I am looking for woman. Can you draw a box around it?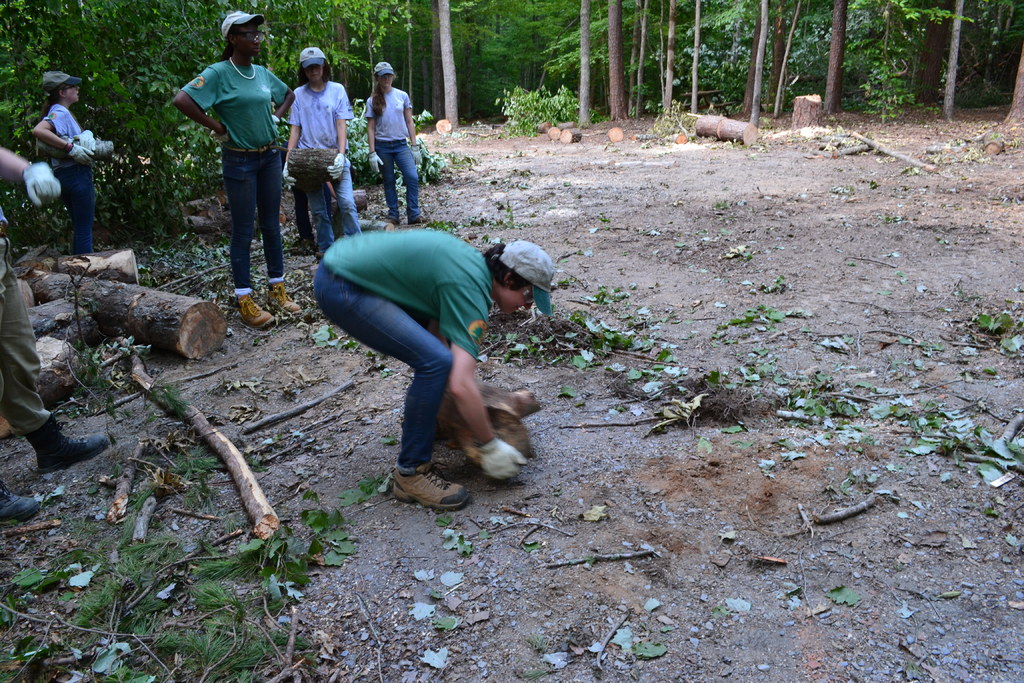
Sure, the bounding box is (left=8, top=60, right=105, bottom=253).
